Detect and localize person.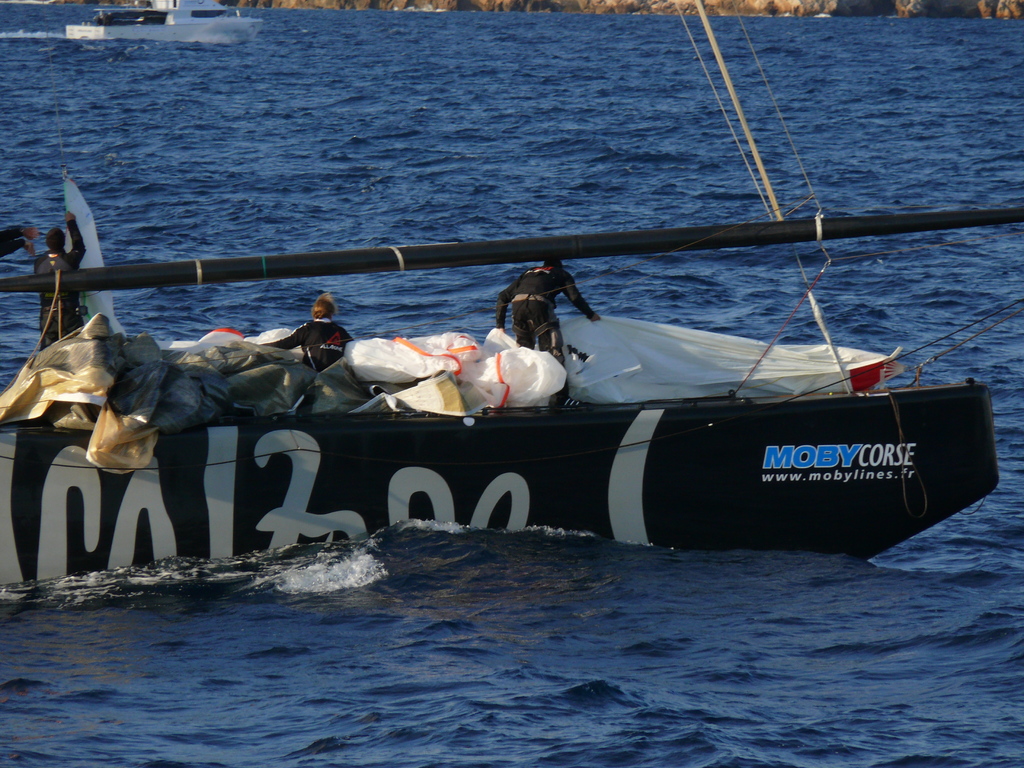
Localized at locate(255, 288, 371, 371).
